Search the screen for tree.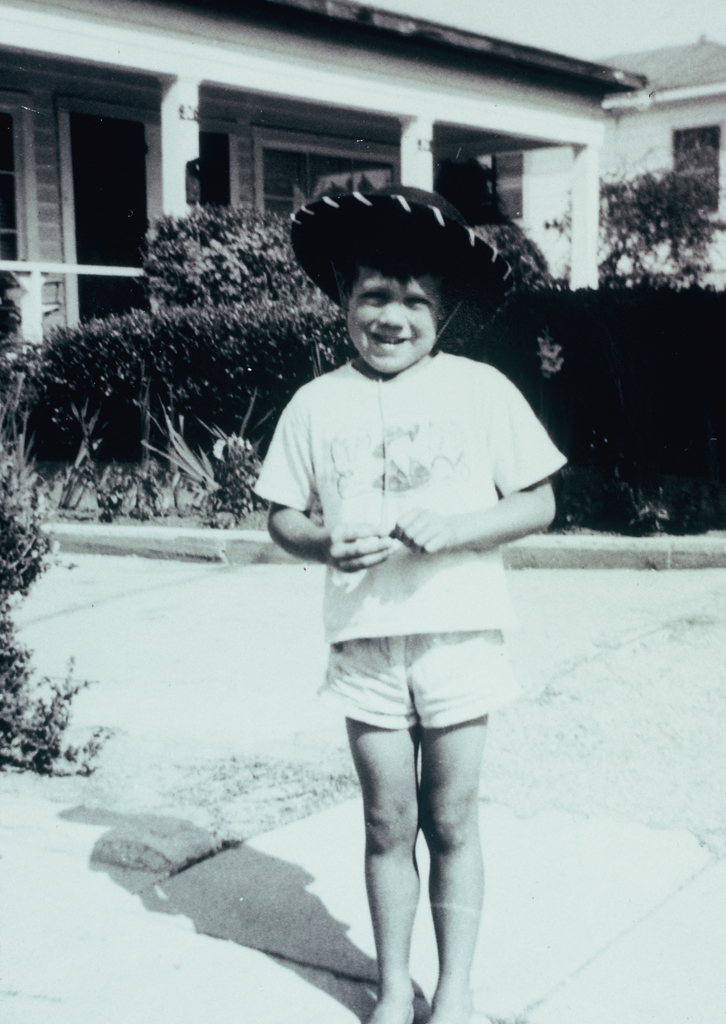
Found at box(439, 262, 586, 454).
